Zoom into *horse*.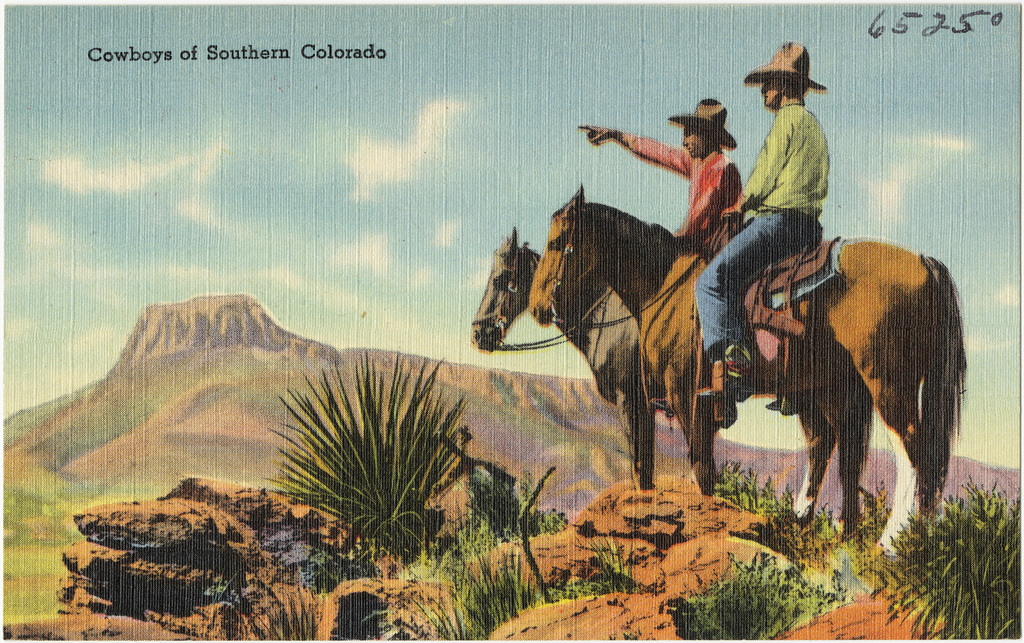
Zoom target: bbox=(526, 179, 969, 556).
